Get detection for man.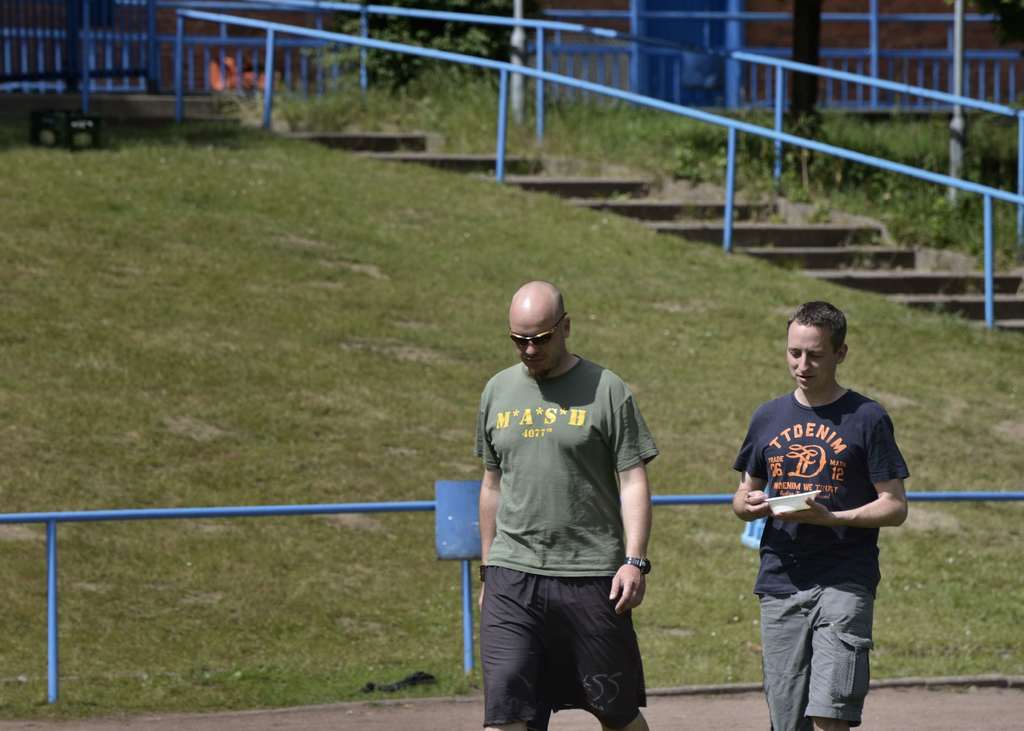
Detection: 730,302,910,730.
